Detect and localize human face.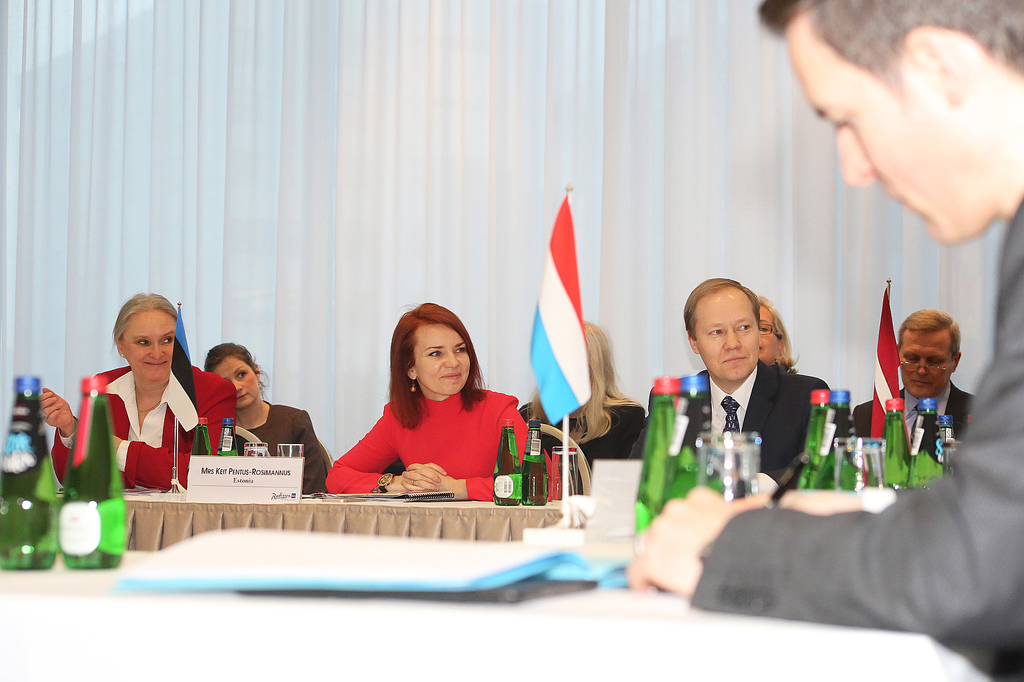
Localized at (left=125, top=311, right=175, bottom=382).
